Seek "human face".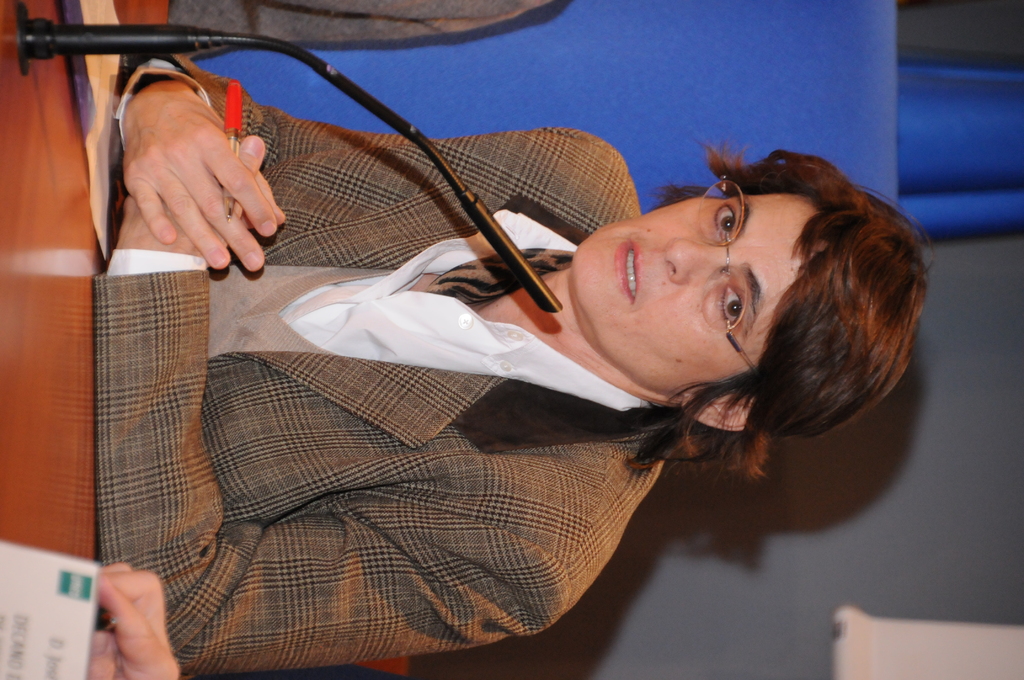
570/195/829/396.
